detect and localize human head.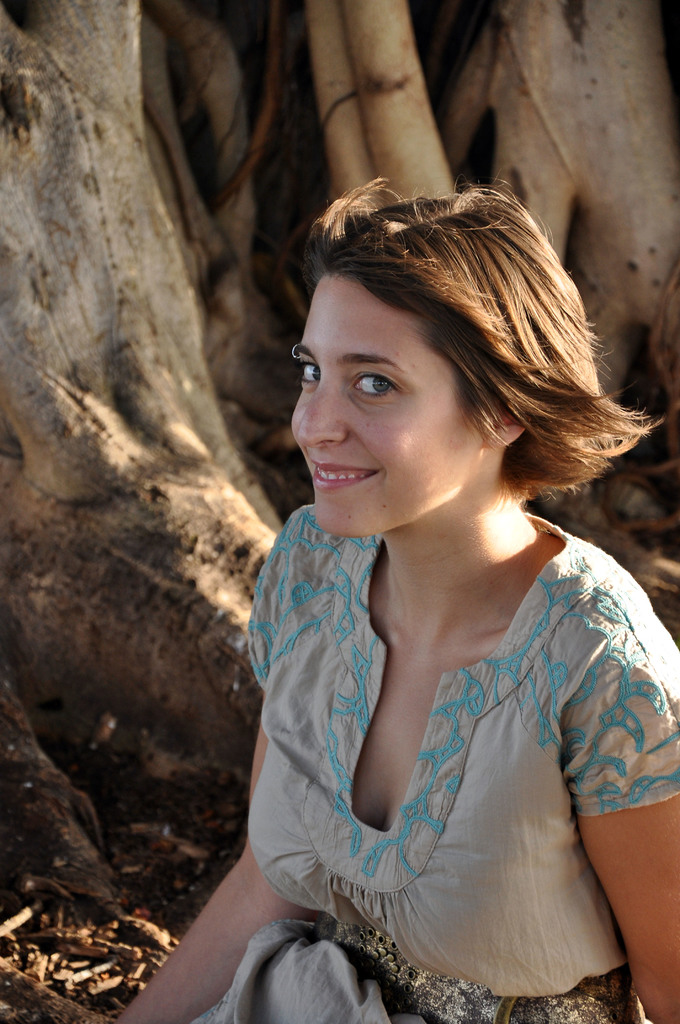
Localized at rect(287, 178, 638, 520).
